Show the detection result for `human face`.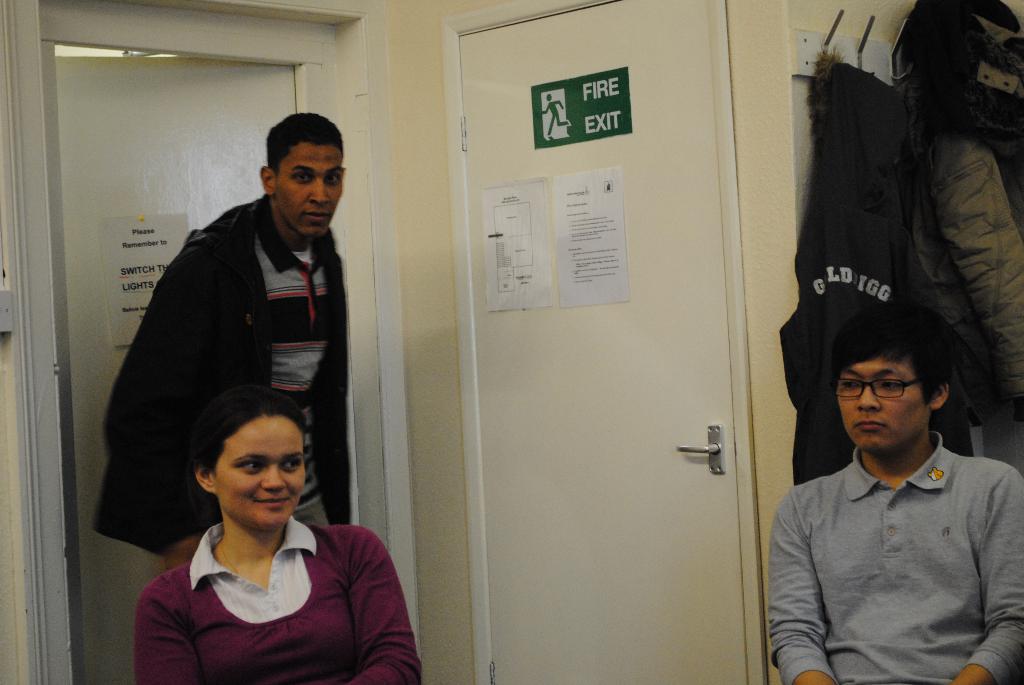
283,138,344,229.
